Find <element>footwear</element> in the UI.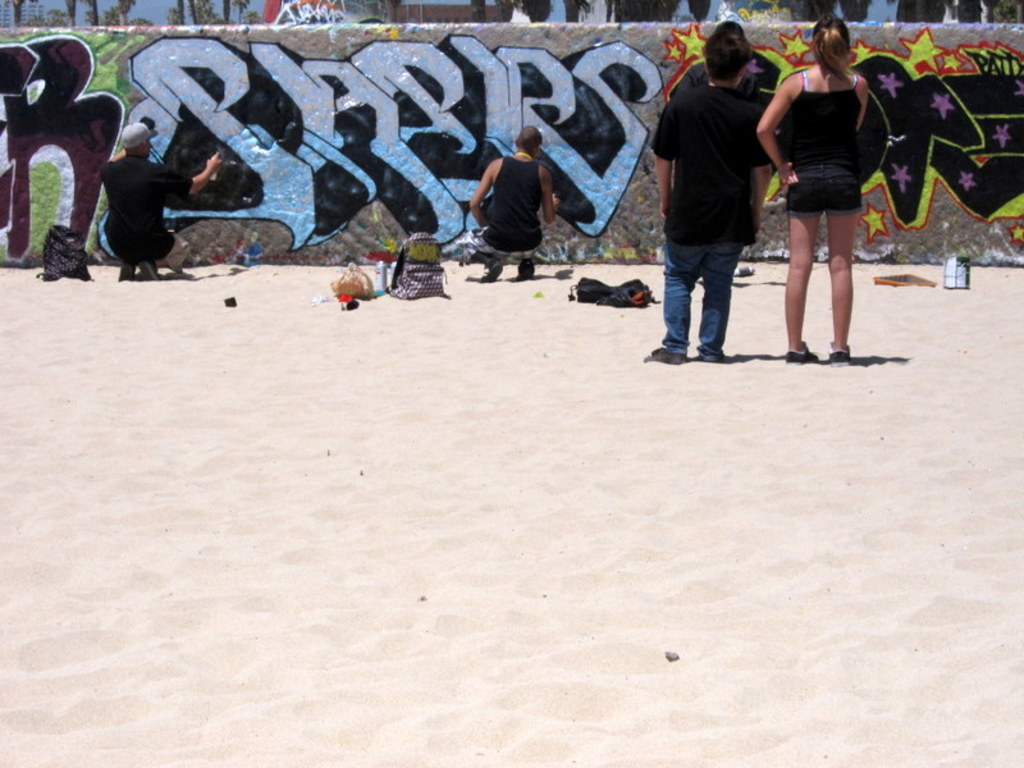
UI element at (644,334,681,365).
